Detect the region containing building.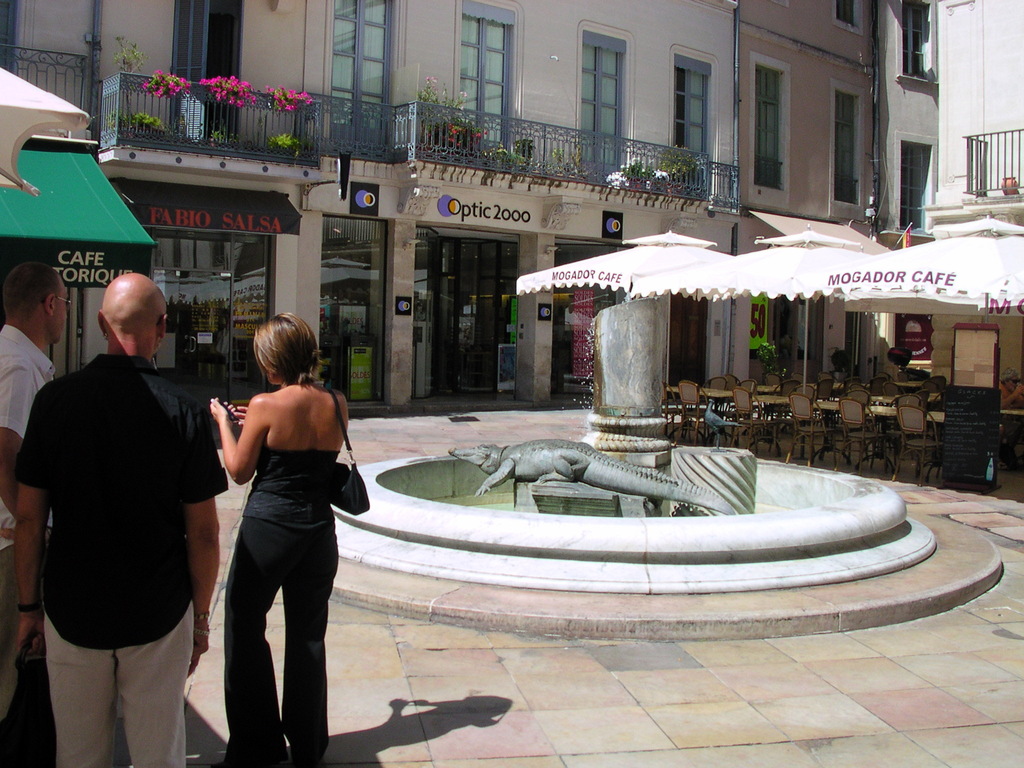
[x1=927, y1=0, x2=1023, y2=405].
